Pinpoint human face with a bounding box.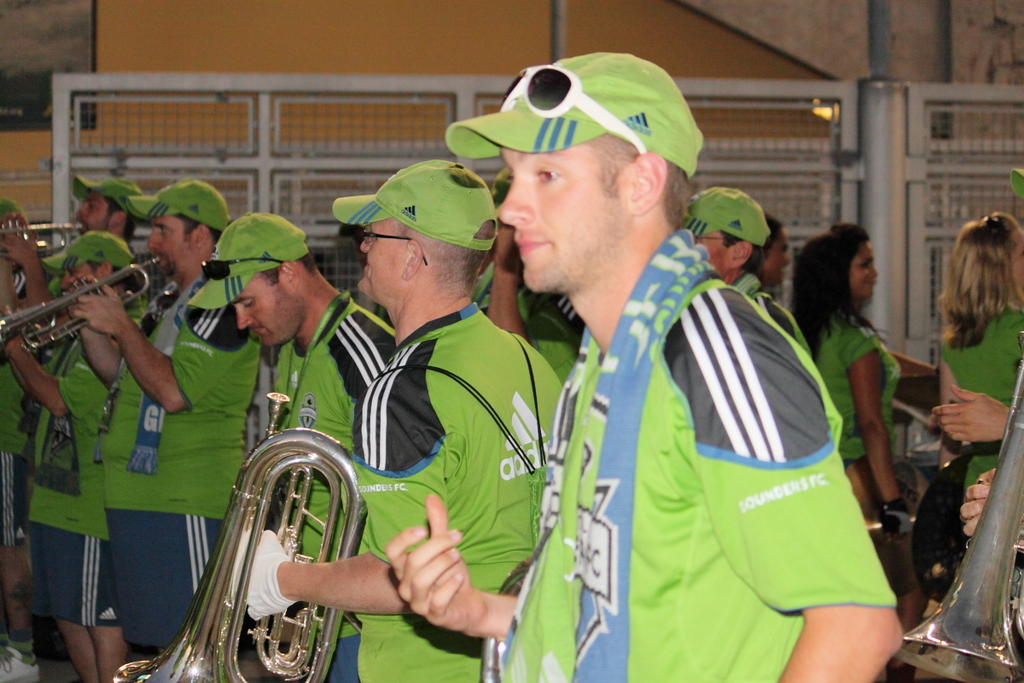
bbox=[356, 210, 404, 292].
